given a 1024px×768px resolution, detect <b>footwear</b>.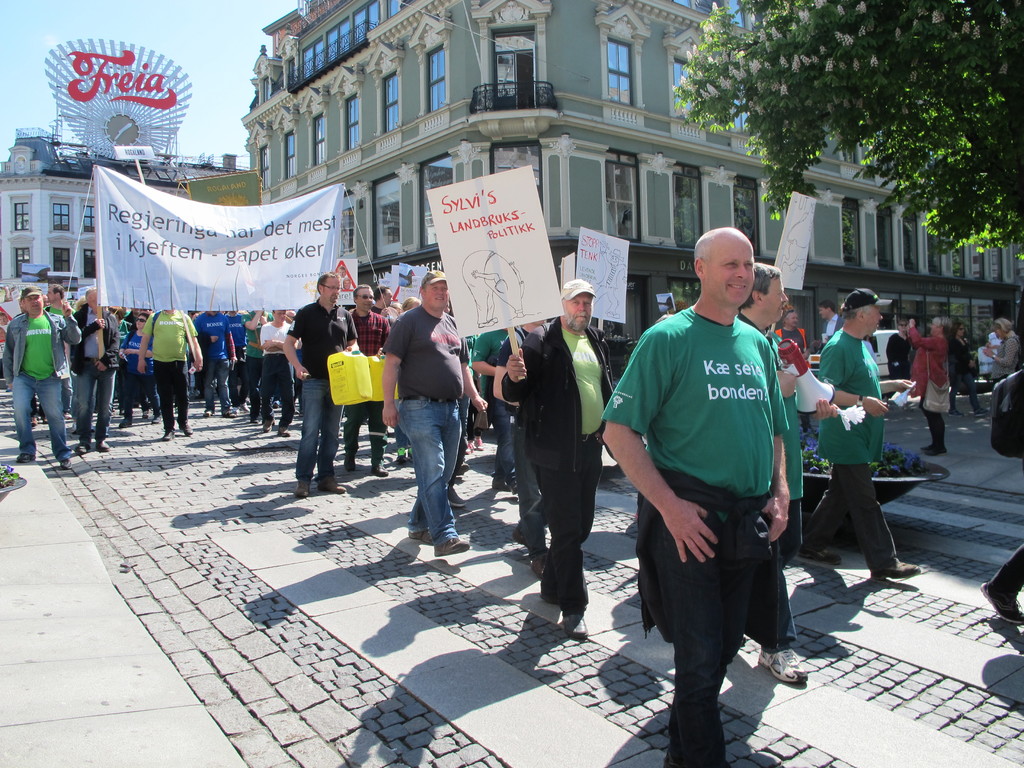
<region>97, 436, 112, 451</region>.
